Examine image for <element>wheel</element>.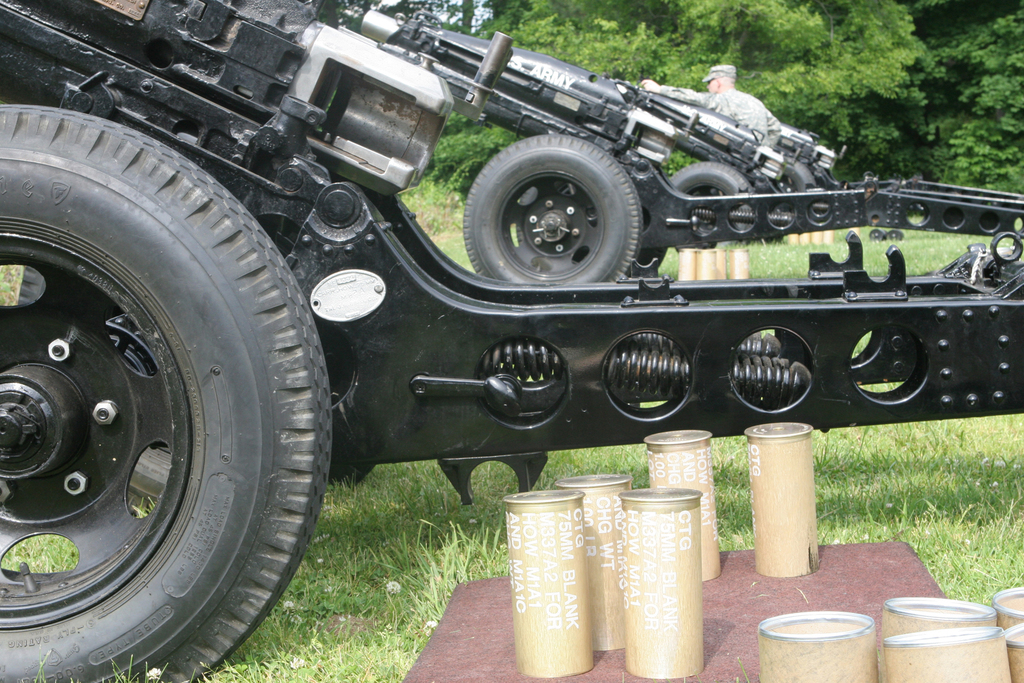
Examination result: x1=465 y1=132 x2=652 y2=283.
